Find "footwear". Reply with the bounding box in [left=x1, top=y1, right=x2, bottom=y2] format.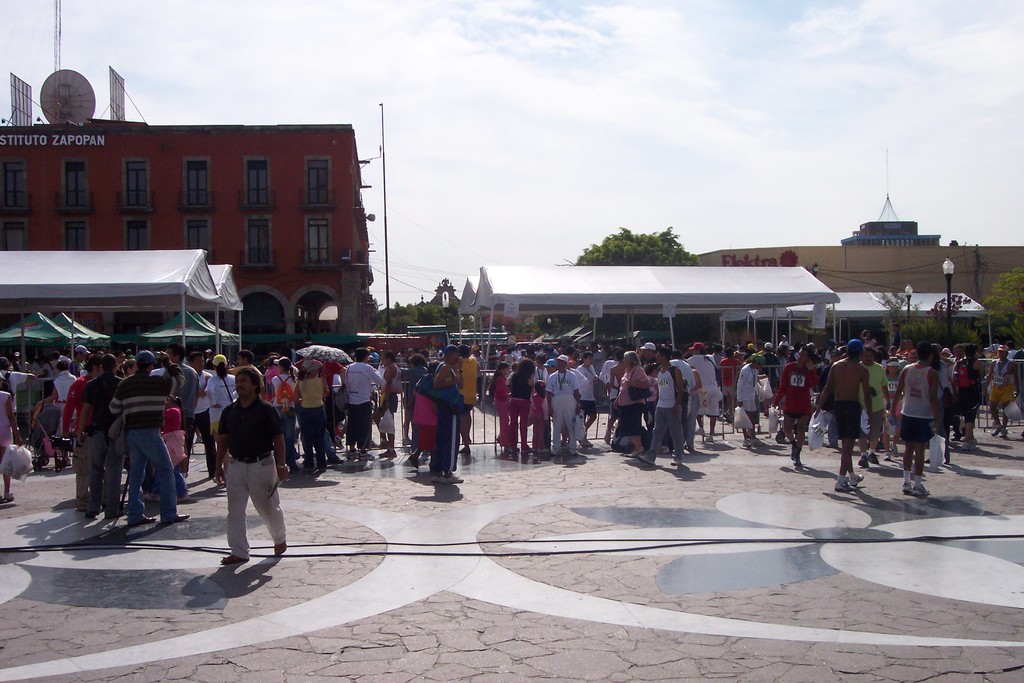
[left=440, top=471, right=463, bottom=480].
